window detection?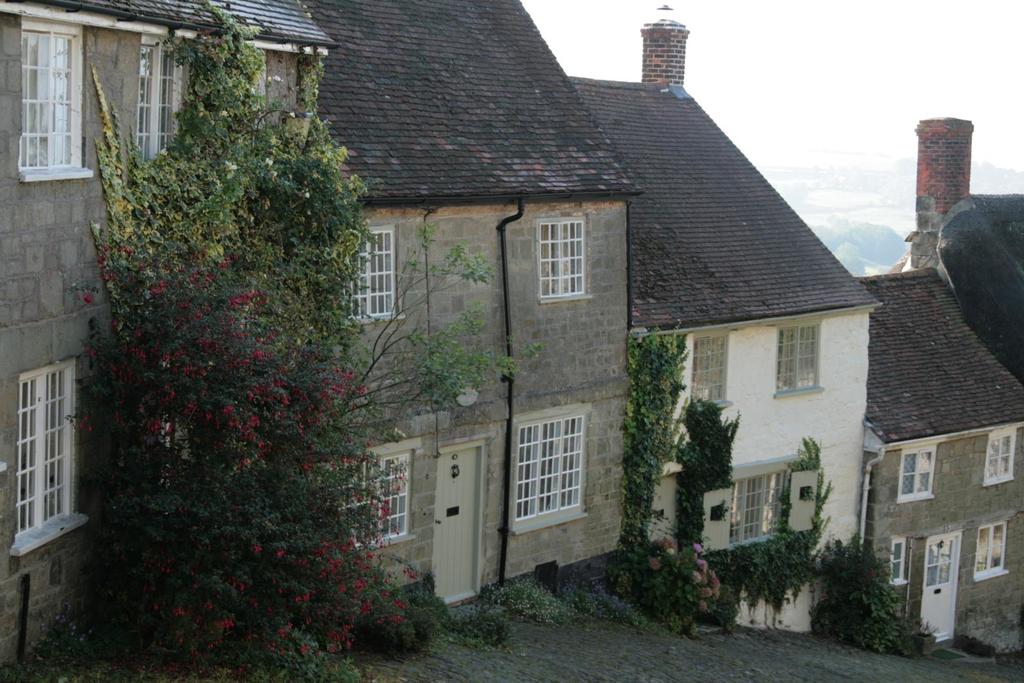
crop(14, 355, 88, 558)
